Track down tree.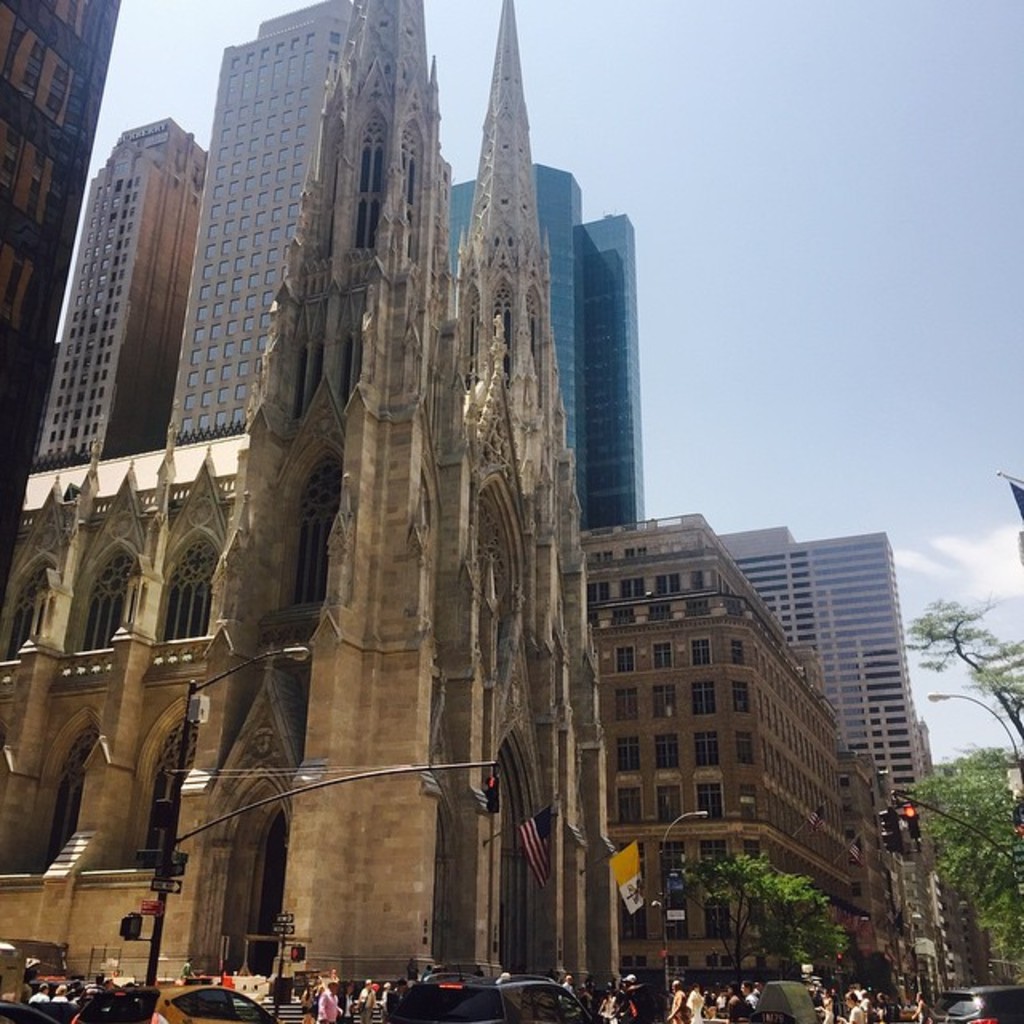
Tracked to <region>883, 734, 1022, 987</region>.
